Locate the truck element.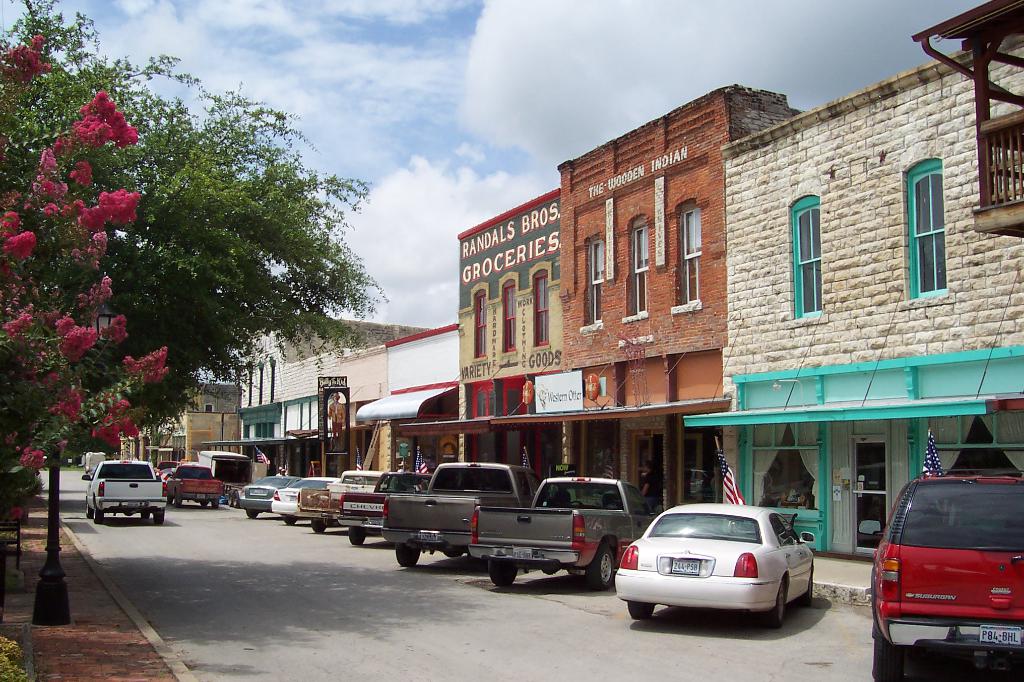
Element bbox: x1=339, y1=468, x2=434, y2=547.
